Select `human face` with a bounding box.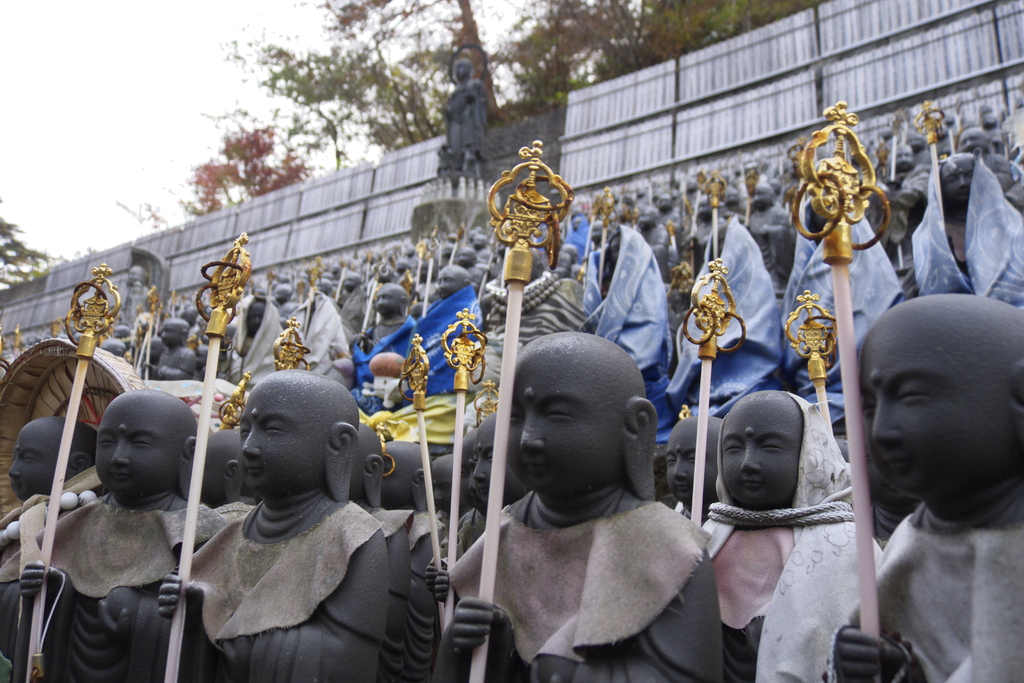
<bbox>9, 423, 55, 499</bbox>.
